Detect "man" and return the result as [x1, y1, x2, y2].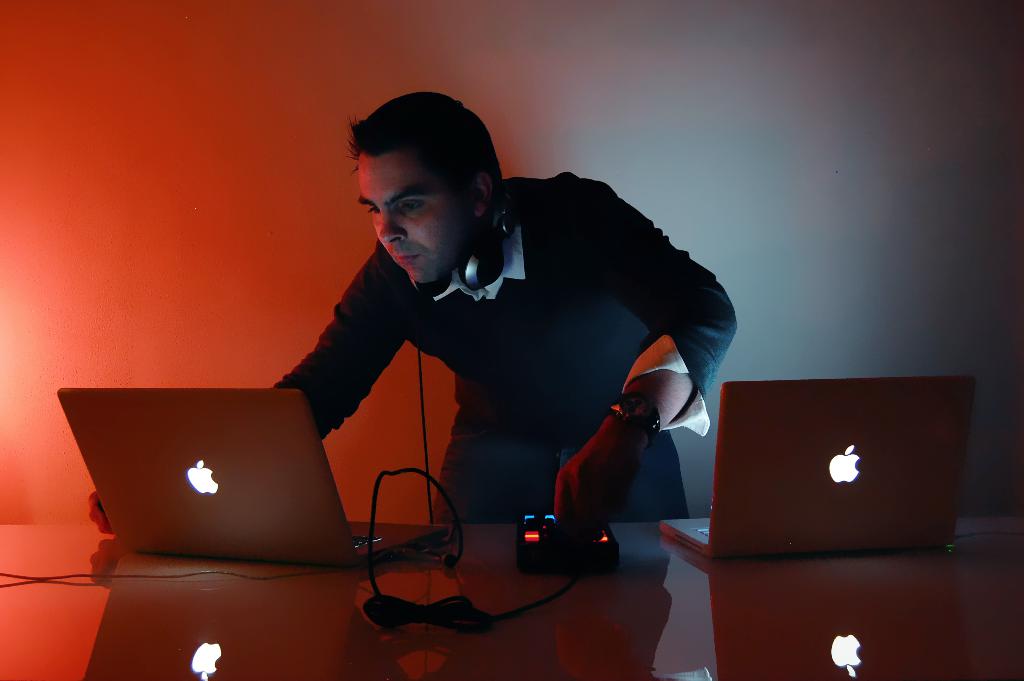
[85, 92, 745, 529].
